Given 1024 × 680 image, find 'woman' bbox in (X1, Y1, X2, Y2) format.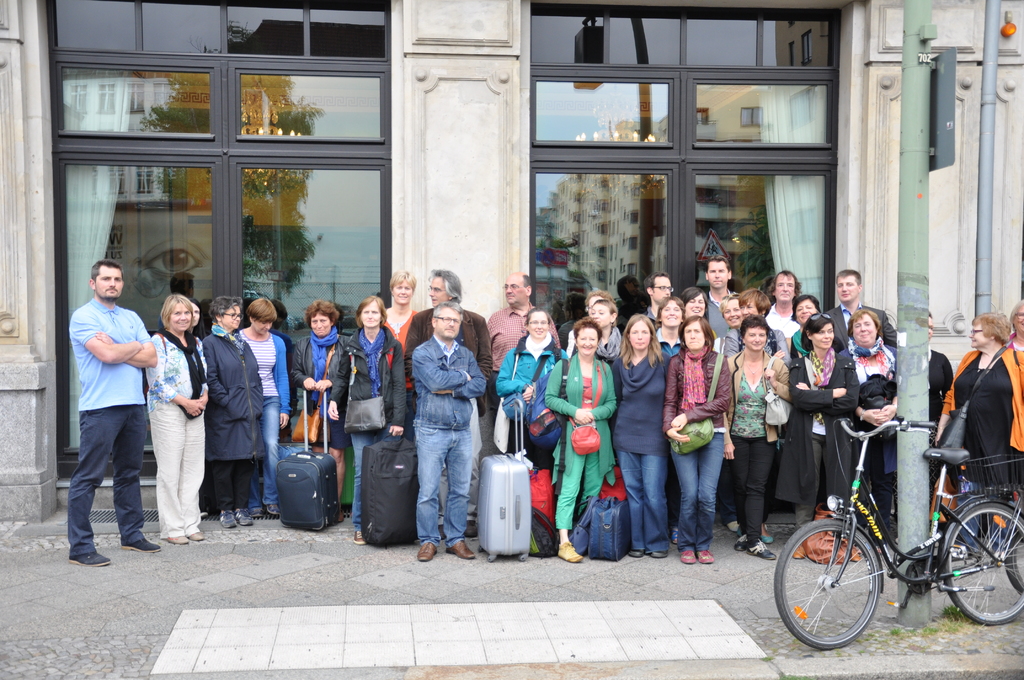
(833, 309, 904, 542).
